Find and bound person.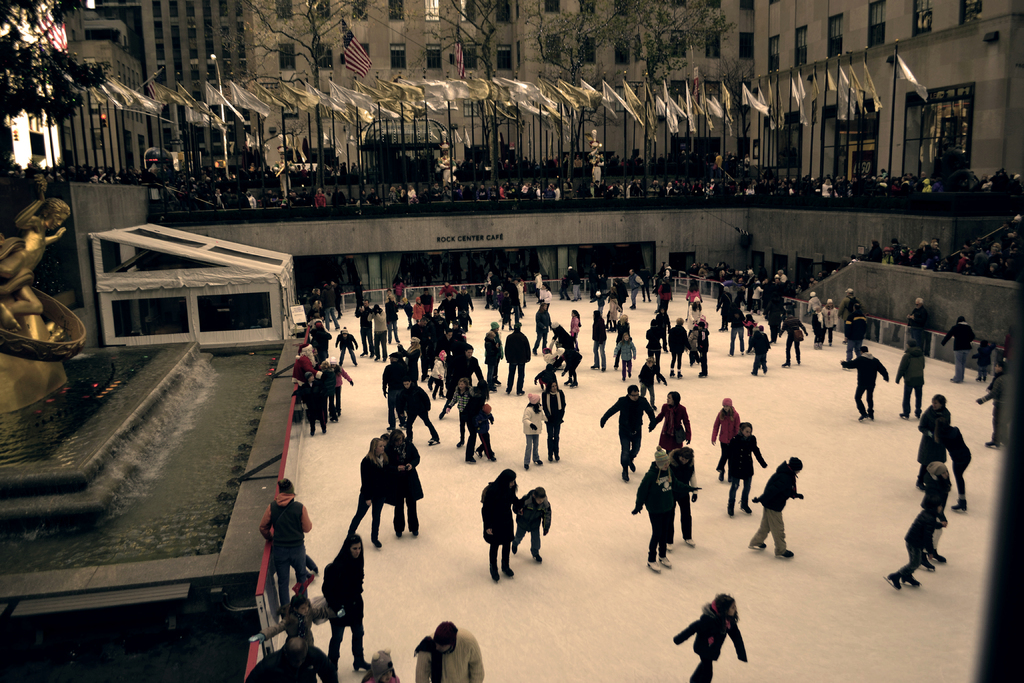
Bound: Rect(671, 594, 746, 682).
